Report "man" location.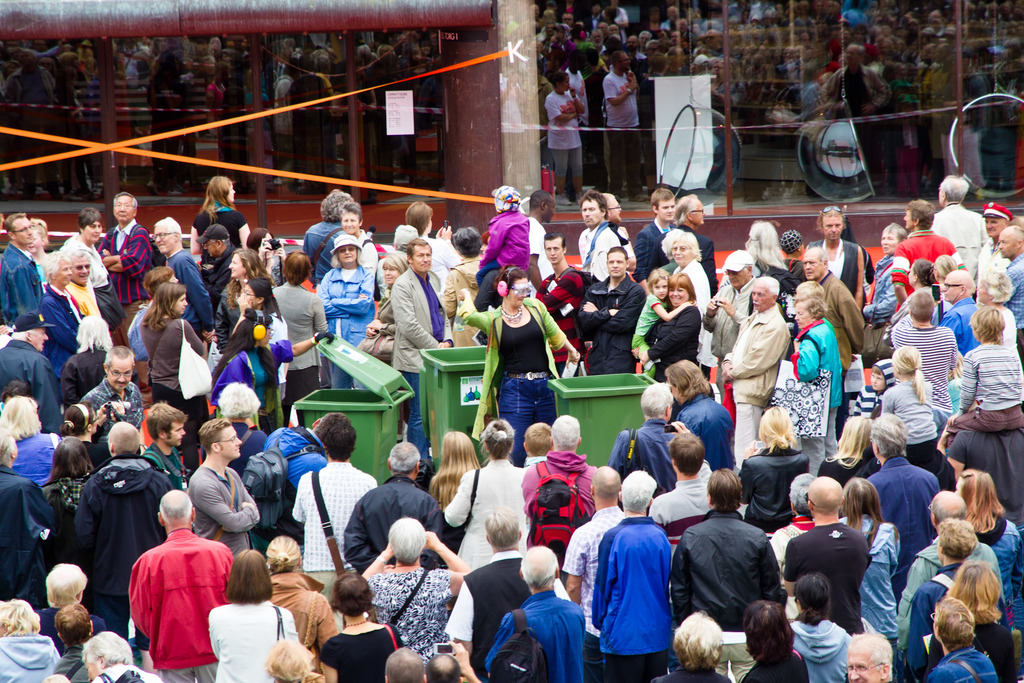
Report: 783,473,871,634.
